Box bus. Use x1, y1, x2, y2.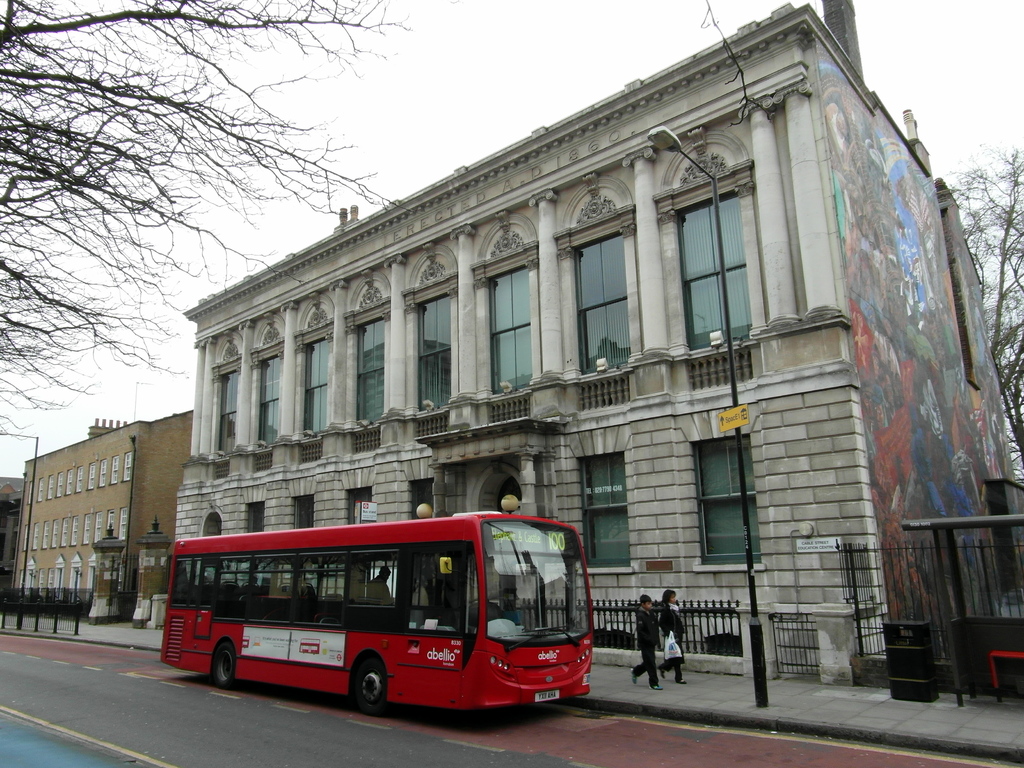
158, 511, 600, 718.
